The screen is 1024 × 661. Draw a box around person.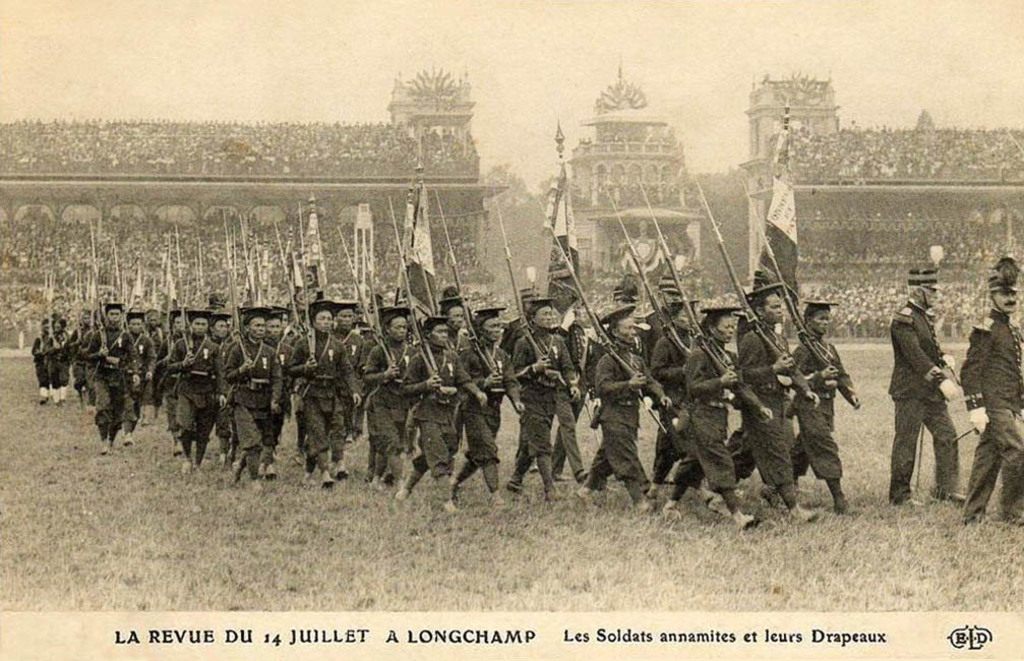
605/273/649/363.
